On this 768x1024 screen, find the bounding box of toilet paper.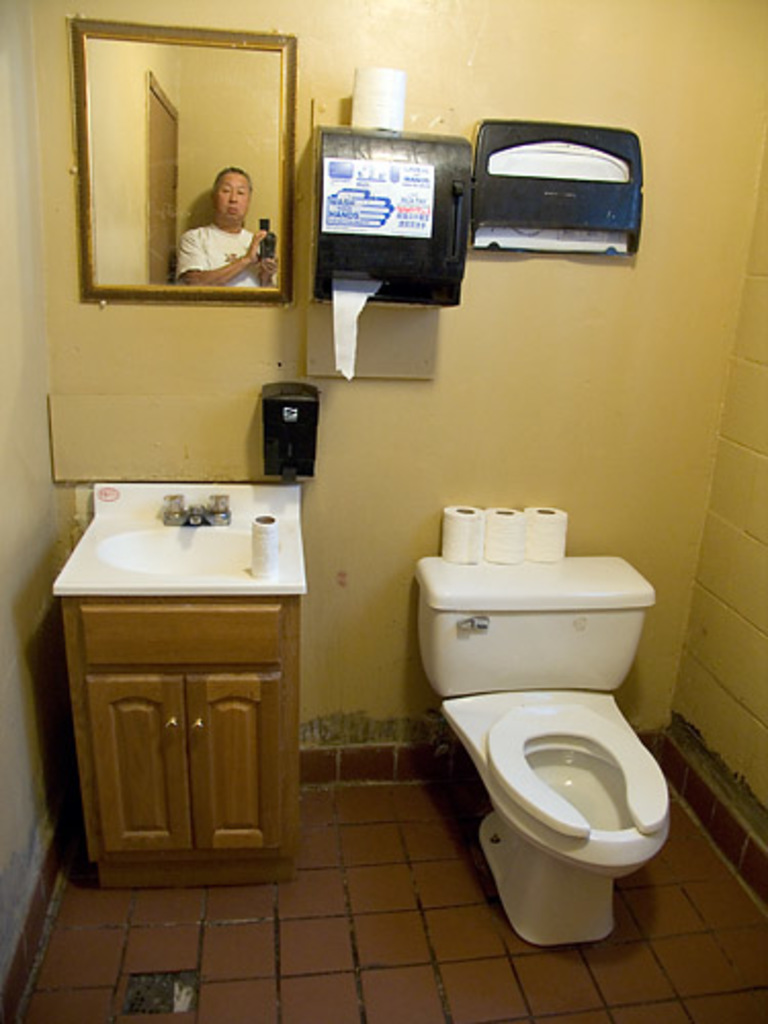
Bounding box: bbox=(328, 279, 379, 379).
